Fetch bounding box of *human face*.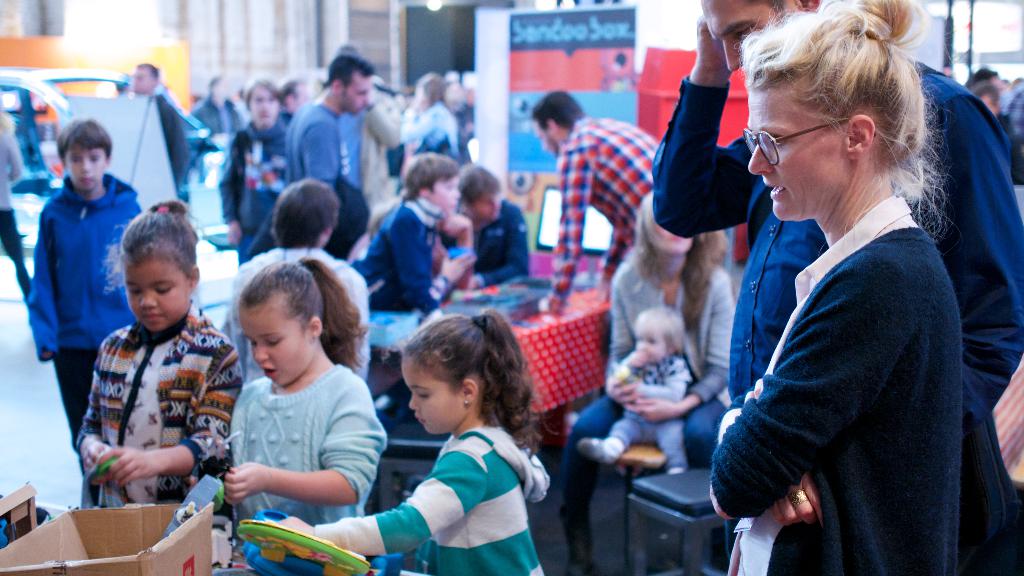
Bbox: [x1=129, y1=68, x2=150, y2=92].
